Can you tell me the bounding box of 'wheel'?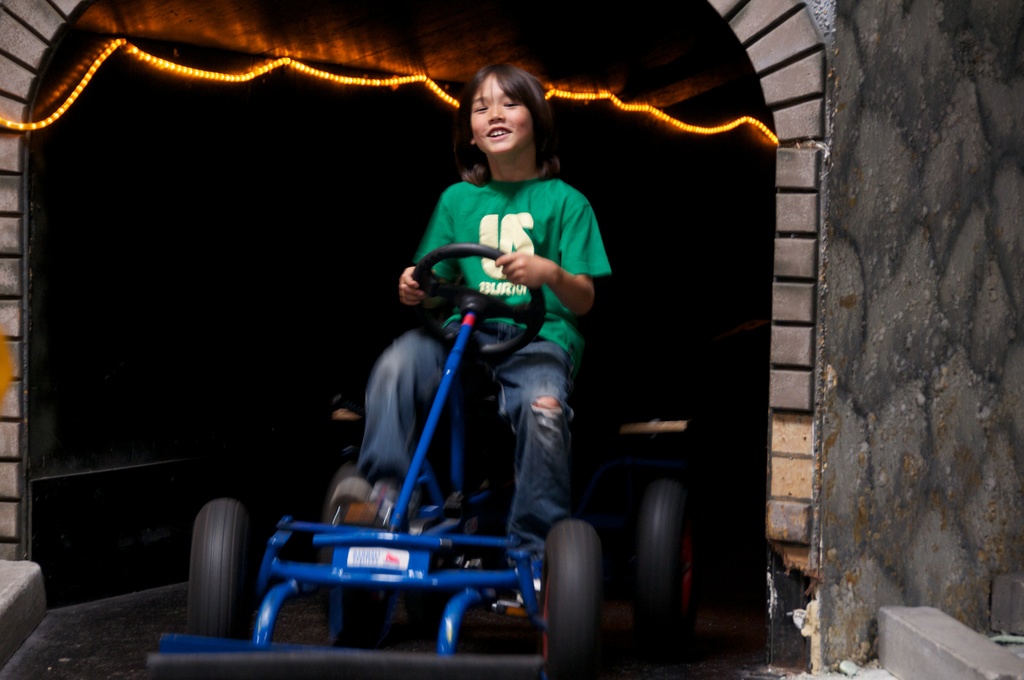
box=[644, 476, 701, 630].
